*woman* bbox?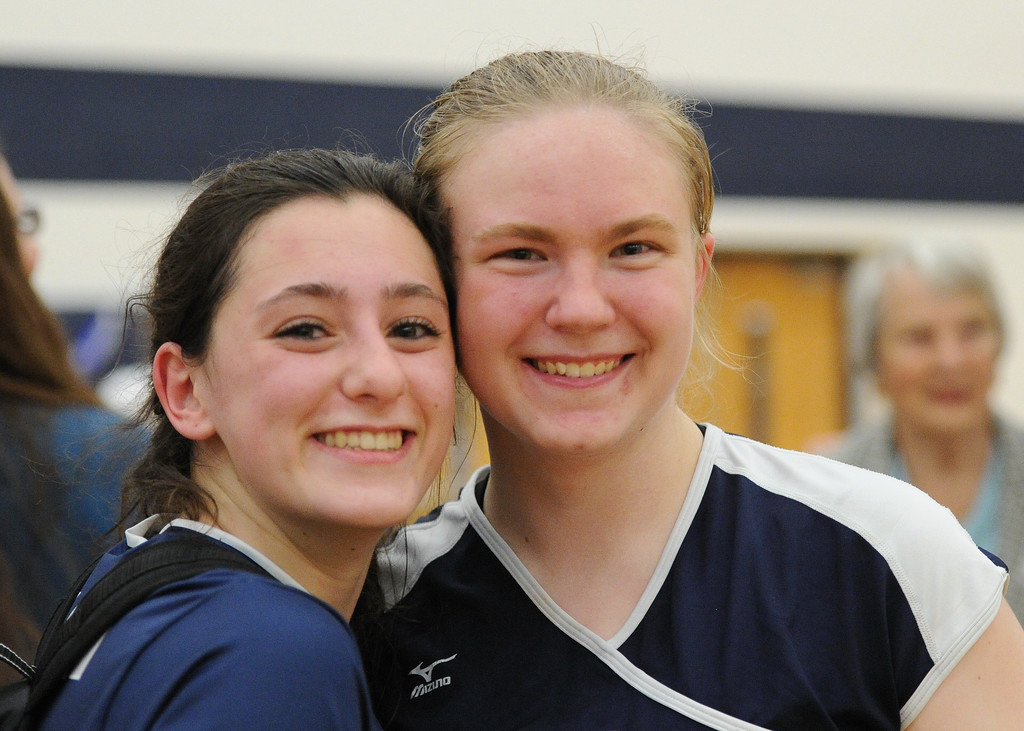
box=[350, 74, 954, 729]
